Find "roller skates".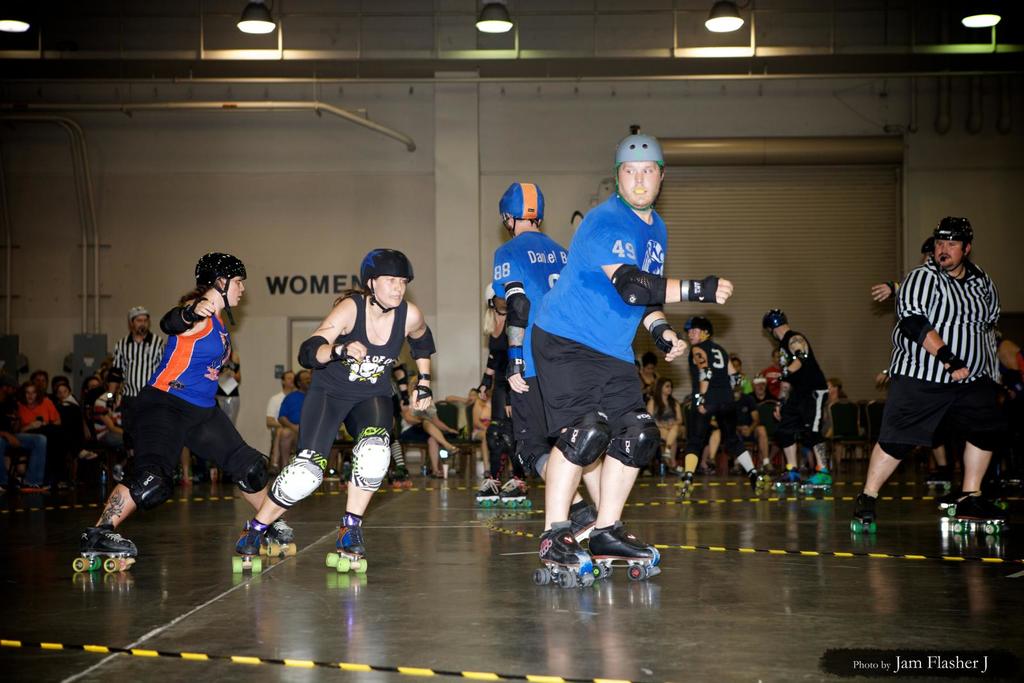
select_region(988, 491, 1011, 509).
